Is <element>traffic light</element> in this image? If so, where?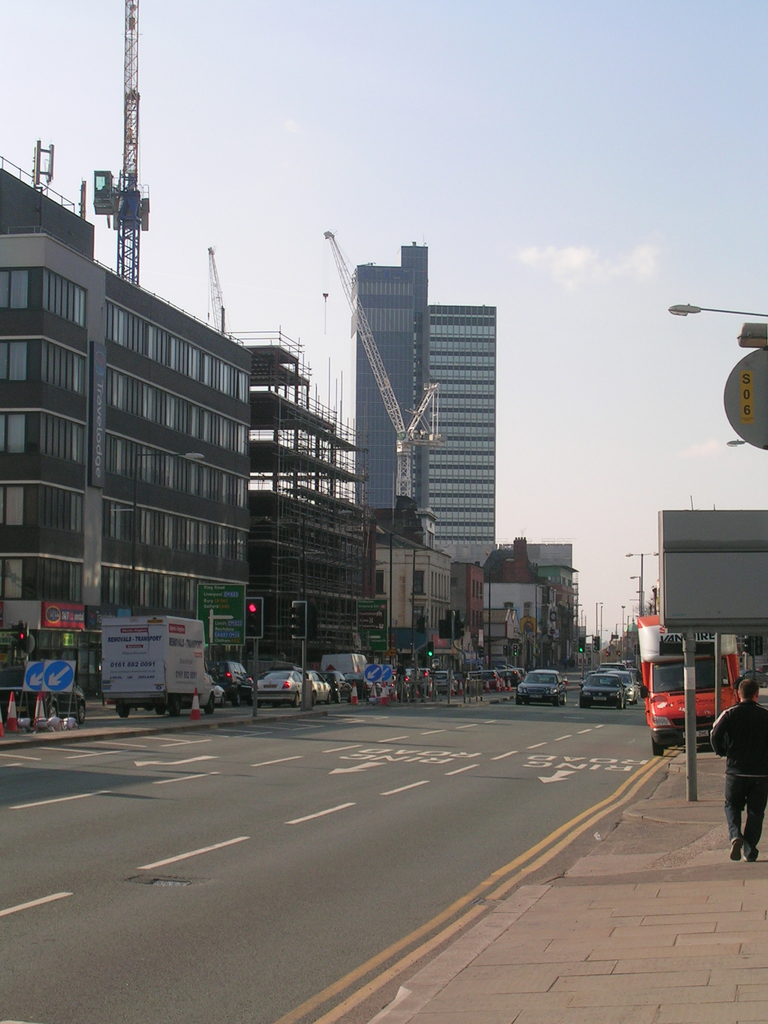
Yes, at (x1=577, y1=638, x2=586, y2=655).
